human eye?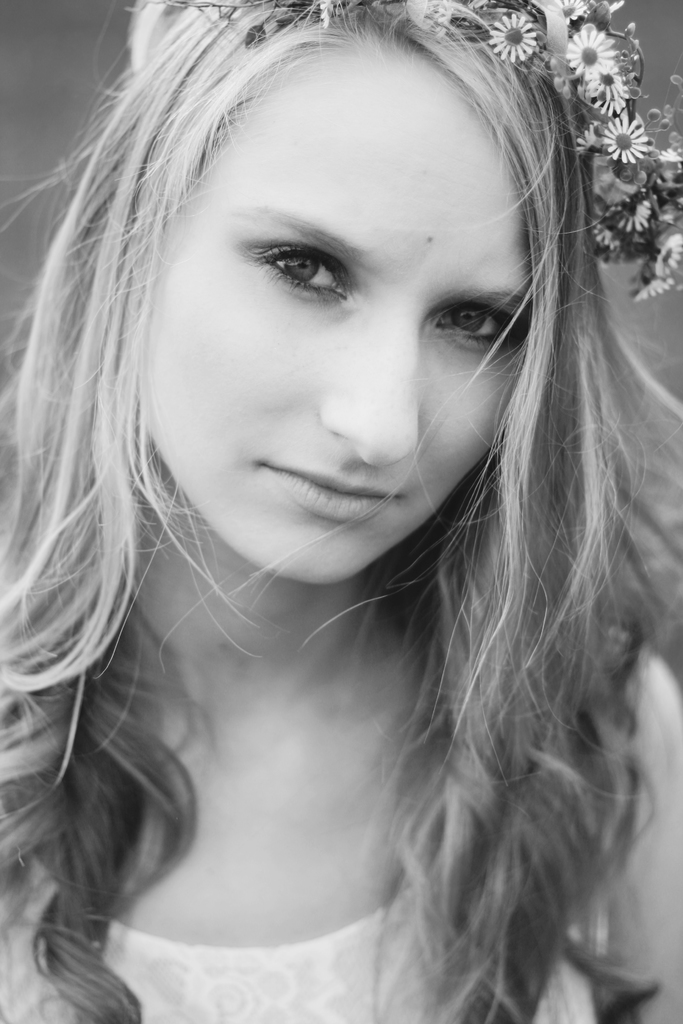
region(241, 232, 351, 303)
